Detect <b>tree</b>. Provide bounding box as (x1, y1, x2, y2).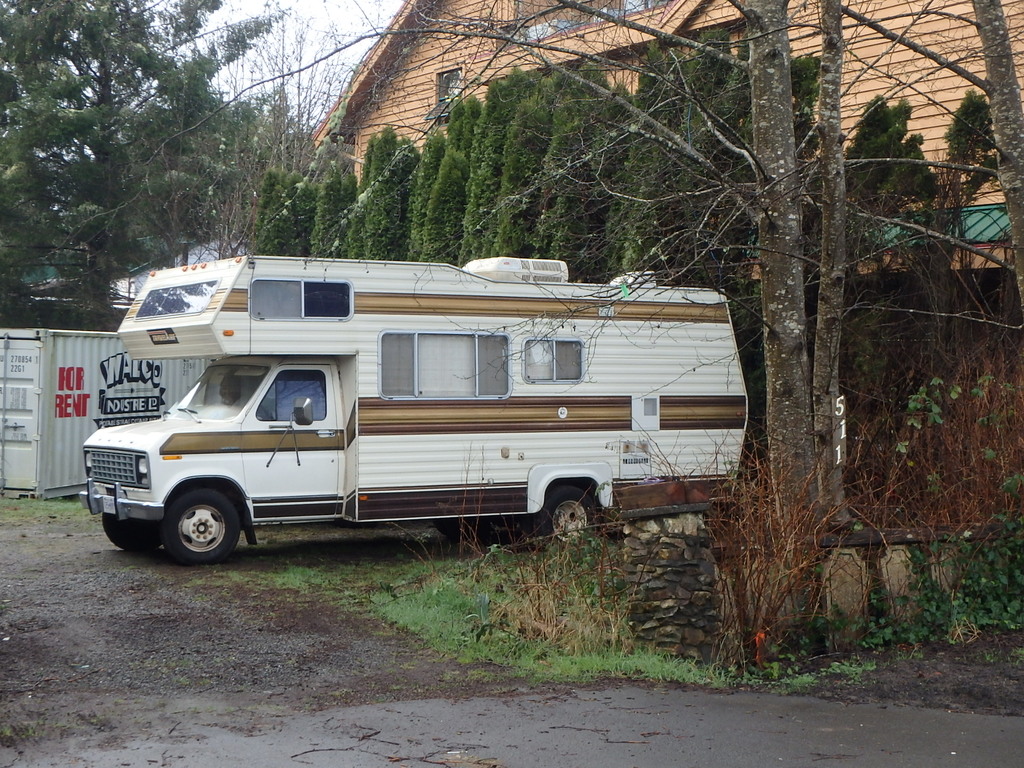
(673, 12, 758, 283).
